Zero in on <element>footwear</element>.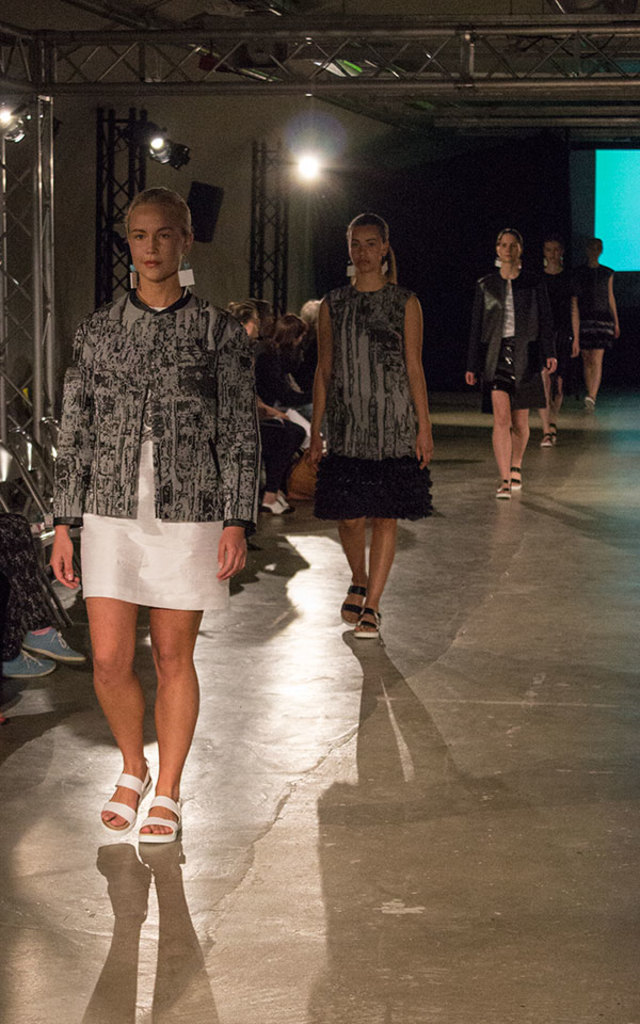
Zeroed in: detection(130, 786, 195, 843).
